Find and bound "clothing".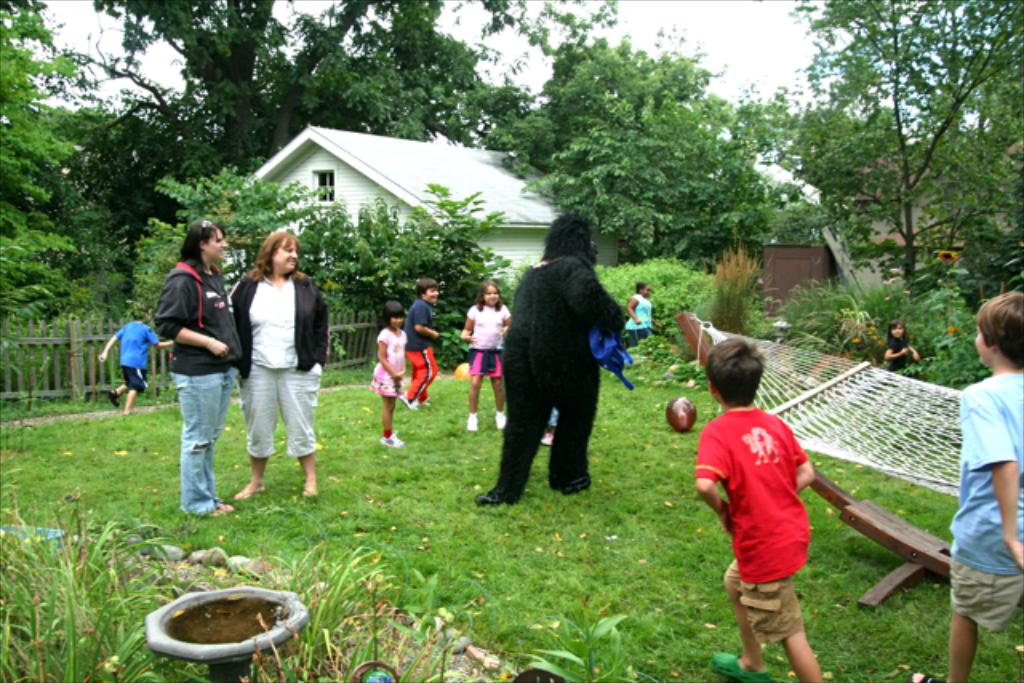
Bound: l=466, t=301, r=514, b=379.
